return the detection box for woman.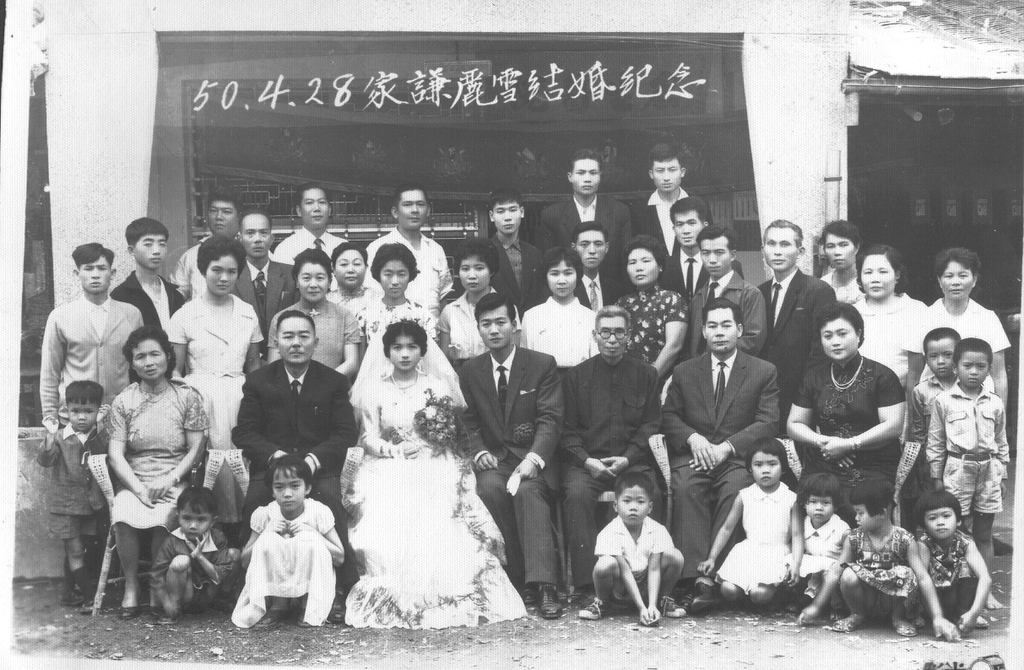
bbox=[787, 303, 902, 497].
